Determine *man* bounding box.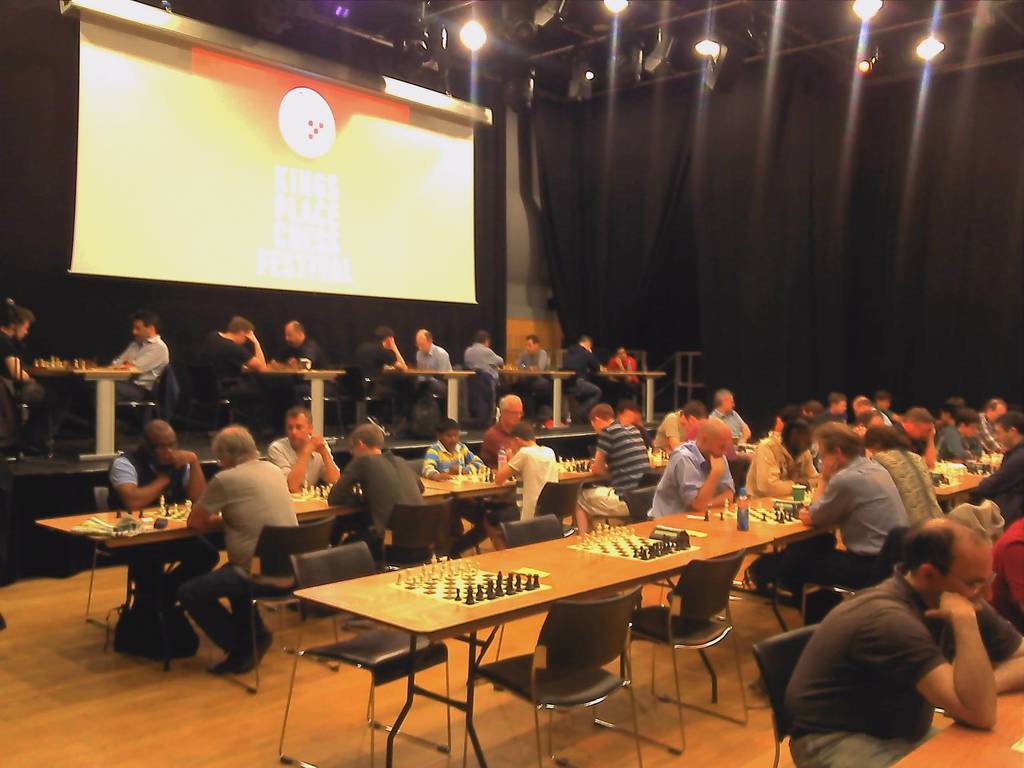
Determined: (945, 414, 1023, 582).
